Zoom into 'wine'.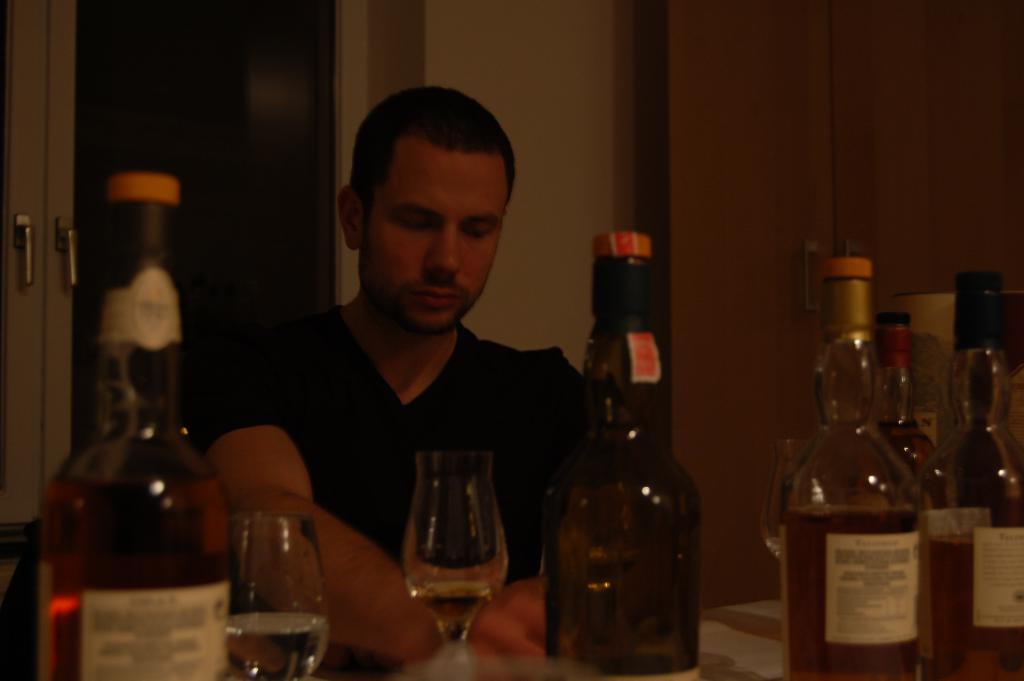
Zoom target: [x1=41, y1=480, x2=231, y2=680].
